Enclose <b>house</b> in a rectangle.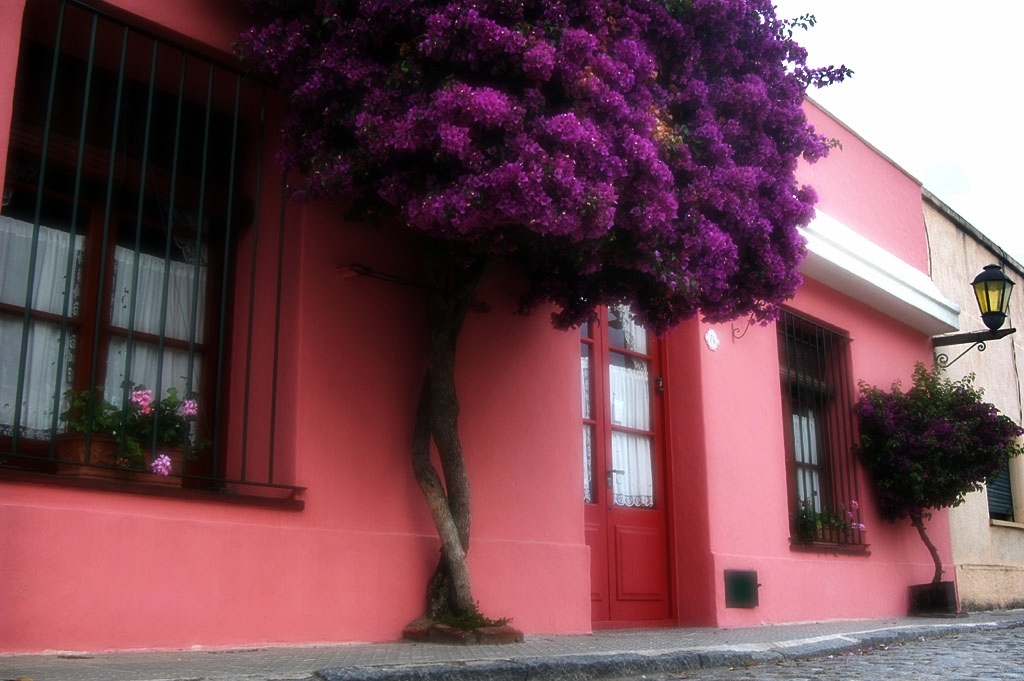
left=924, top=186, right=1023, bottom=616.
